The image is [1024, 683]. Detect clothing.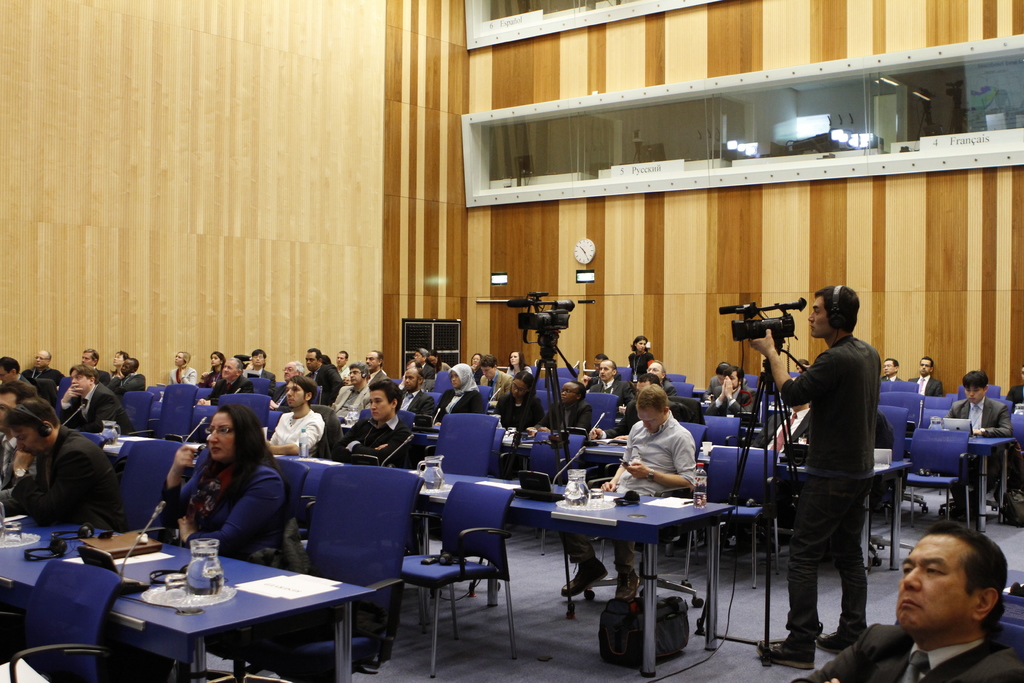
Detection: crop(207, 372, 254, 396).
